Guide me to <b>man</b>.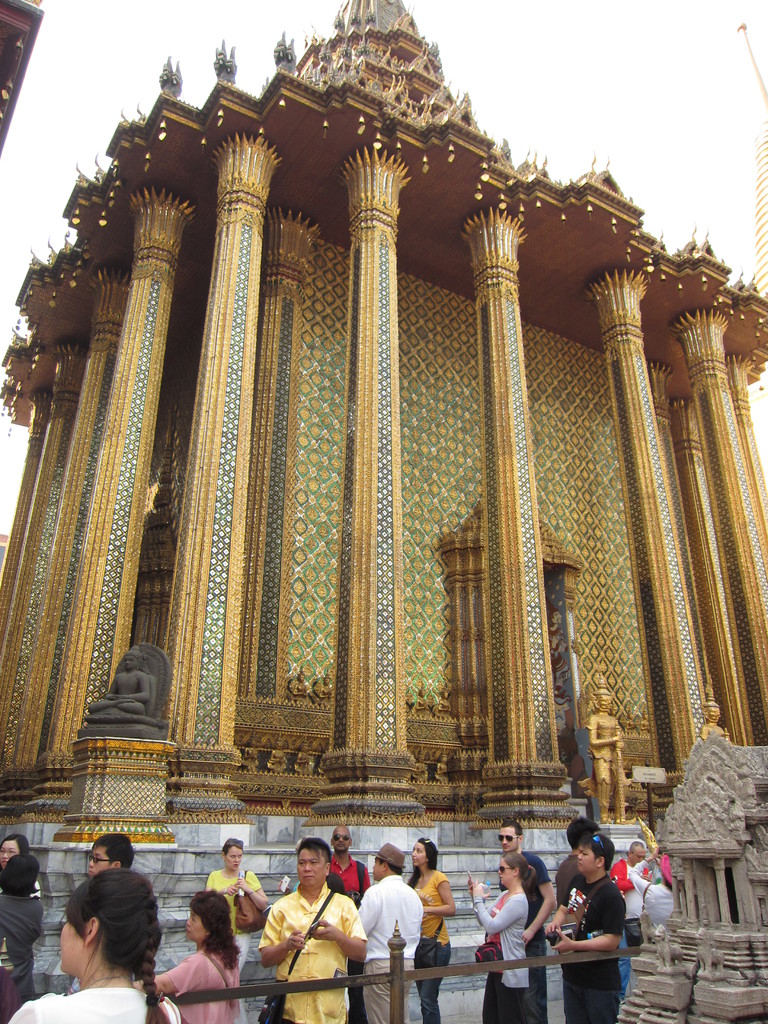
Guidance: pyautogui.locateOnScreen(327, 821, 371, 911).
